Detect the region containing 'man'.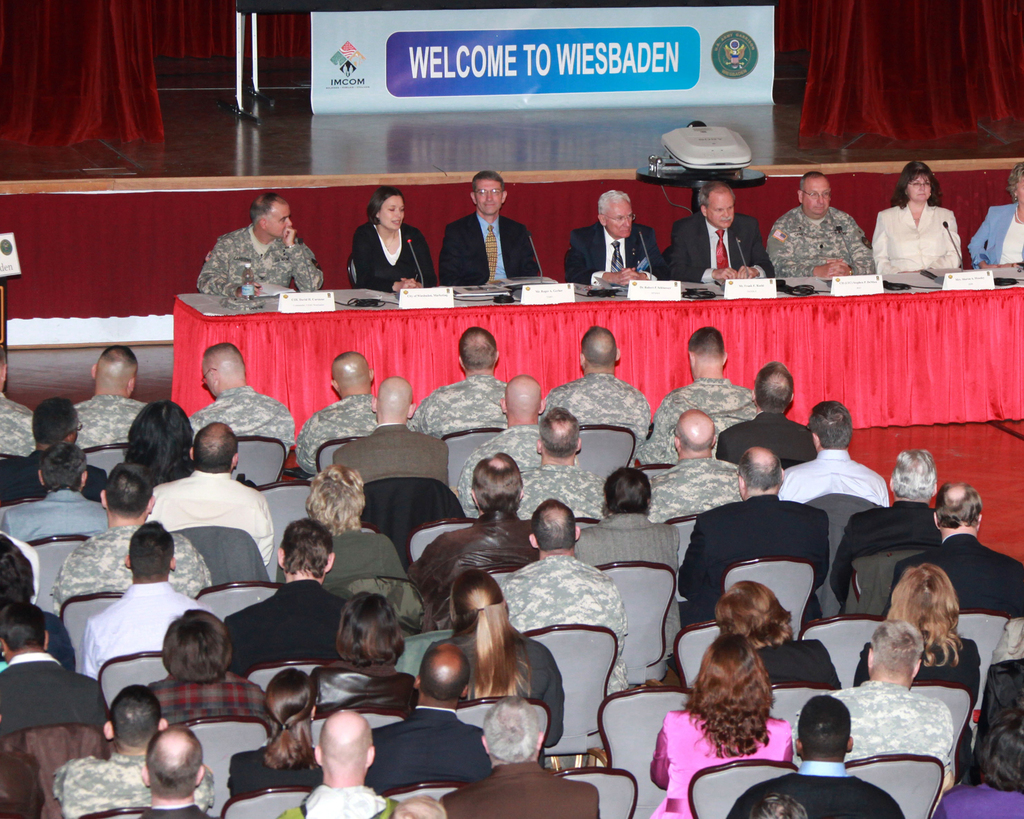
(433,168,533,277).
